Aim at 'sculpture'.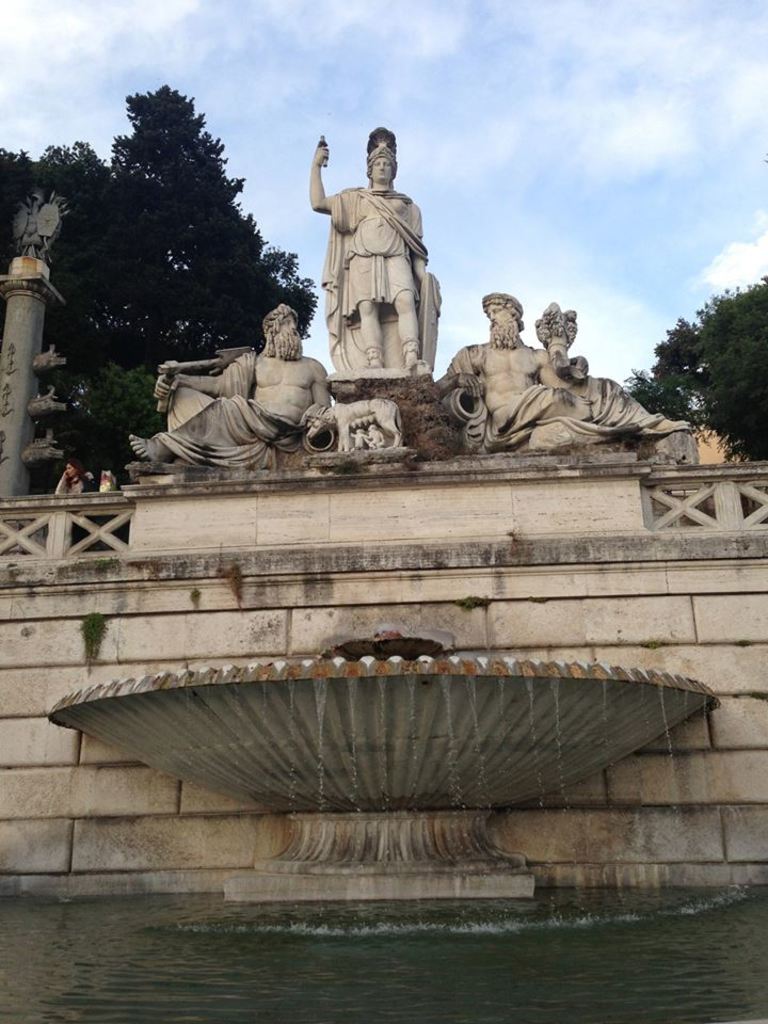
Aimed at bbox=(304, 397, 395, 448).
